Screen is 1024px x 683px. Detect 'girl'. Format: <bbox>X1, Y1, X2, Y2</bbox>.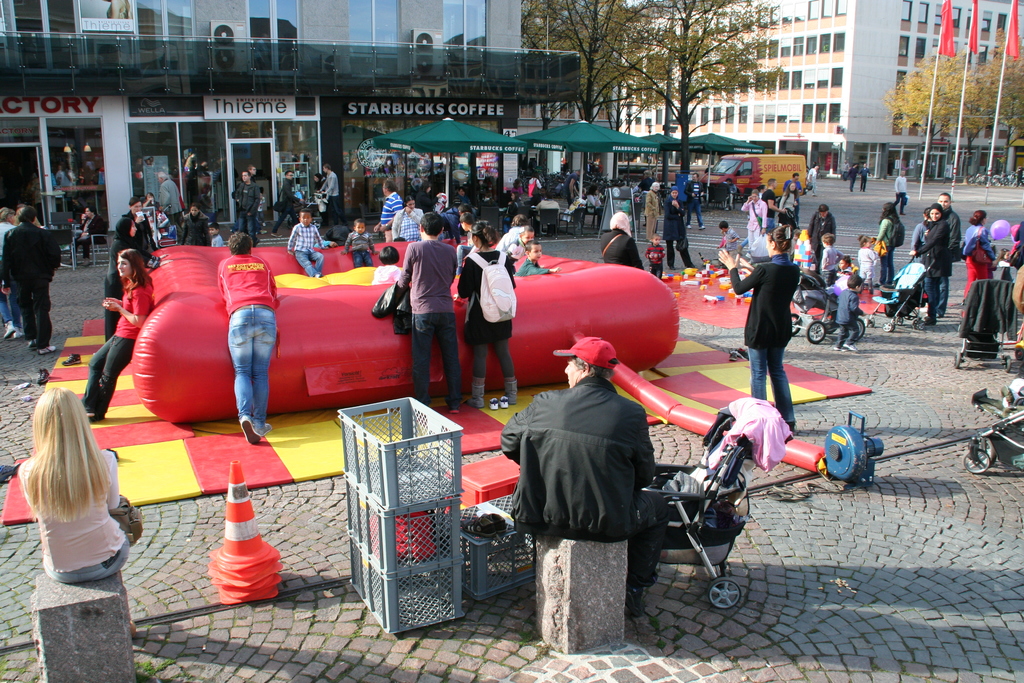
<bbox>497, 215, 529, 253</bbox>.
